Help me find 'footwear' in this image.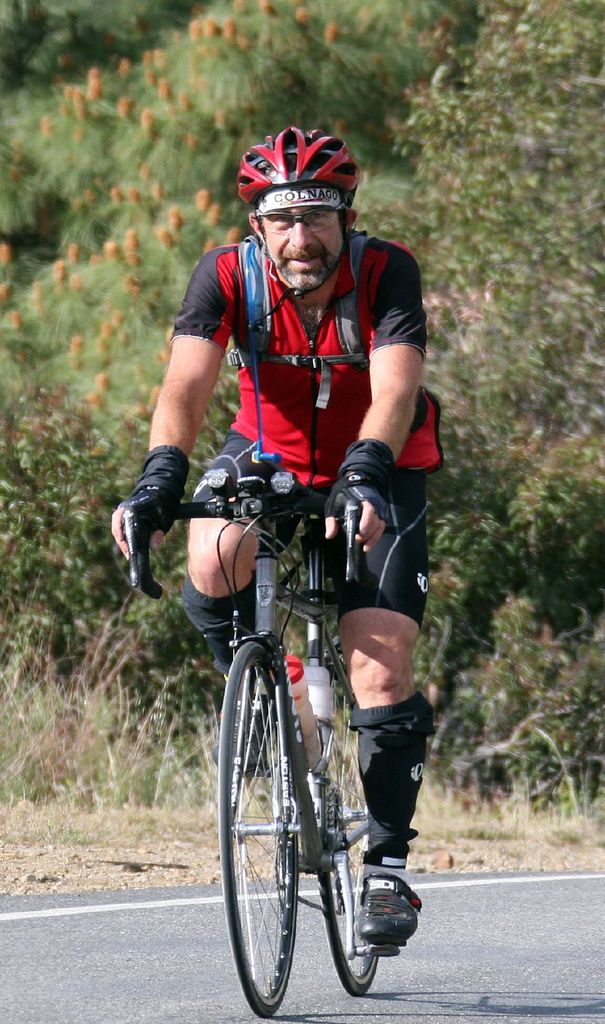
Found it: rect(207, 698, 273, 772).
